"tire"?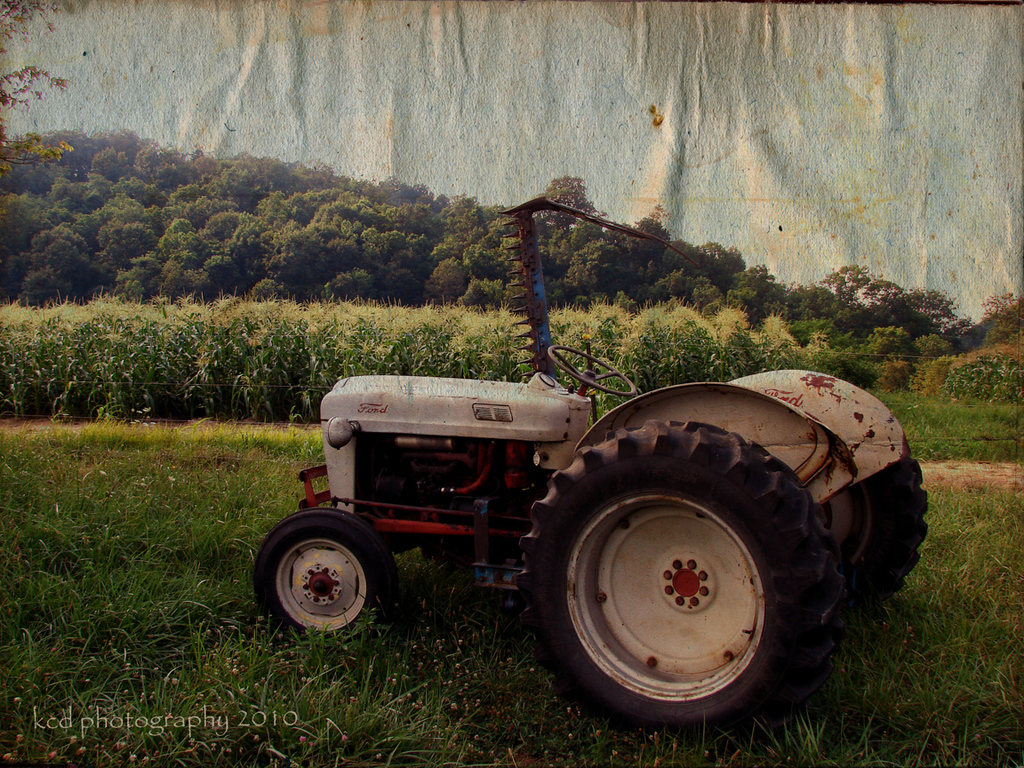
253 508 394 646
